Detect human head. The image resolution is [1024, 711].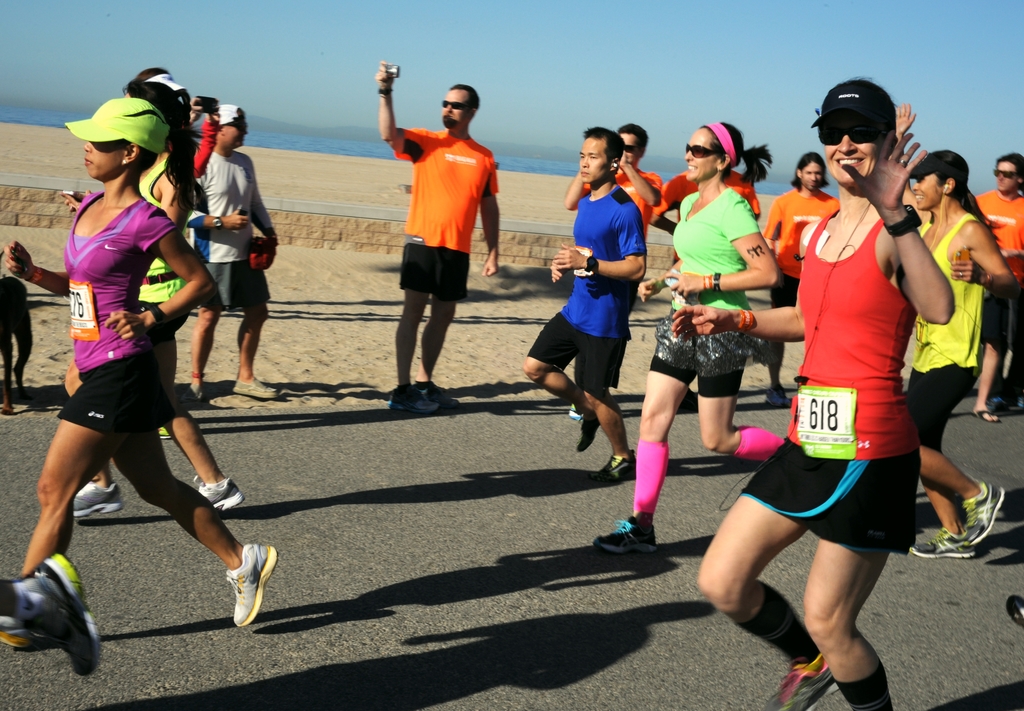
bbox(998, 156, 1023, 193).
